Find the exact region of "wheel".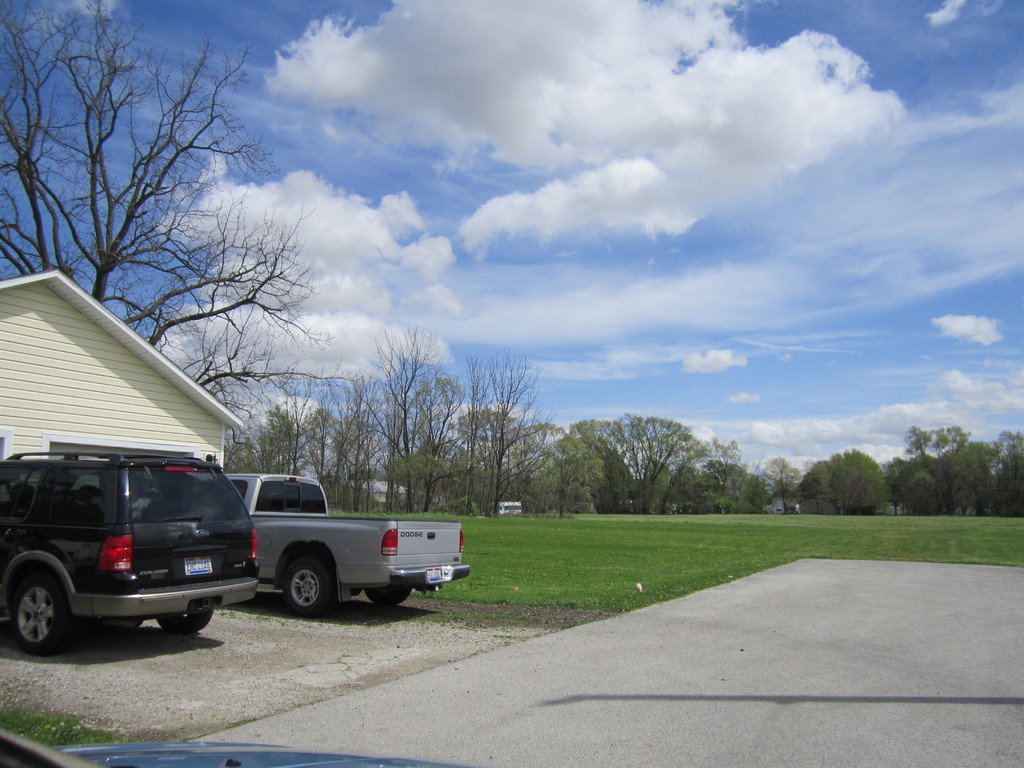
Exact region: l=155, t=610, r=214, b=634.
